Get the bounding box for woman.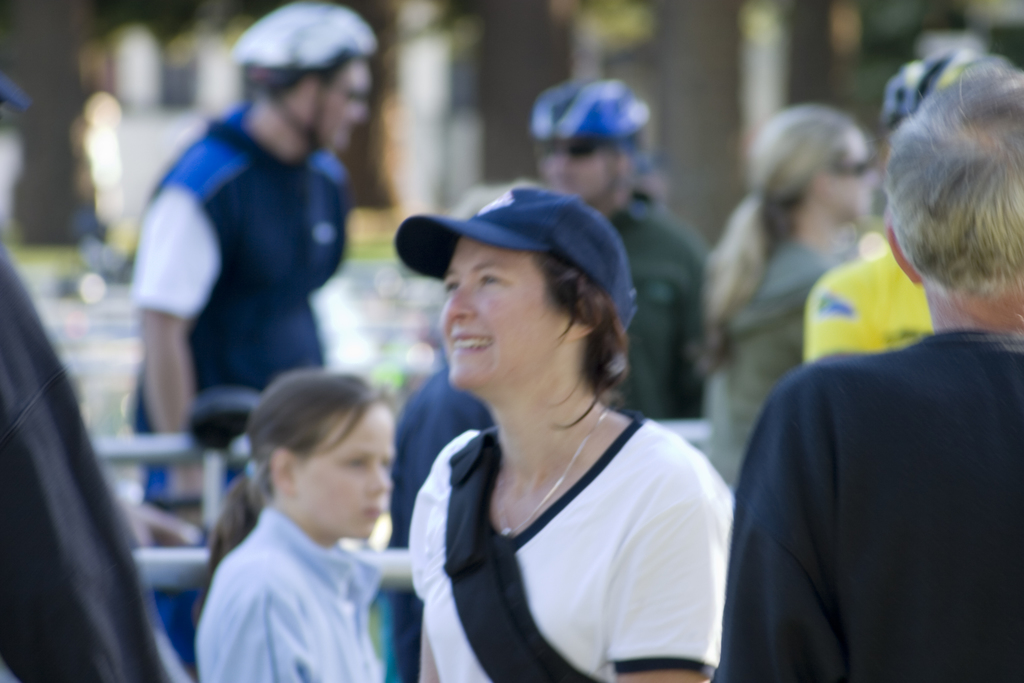
locate(682, 98, 883, 487).
